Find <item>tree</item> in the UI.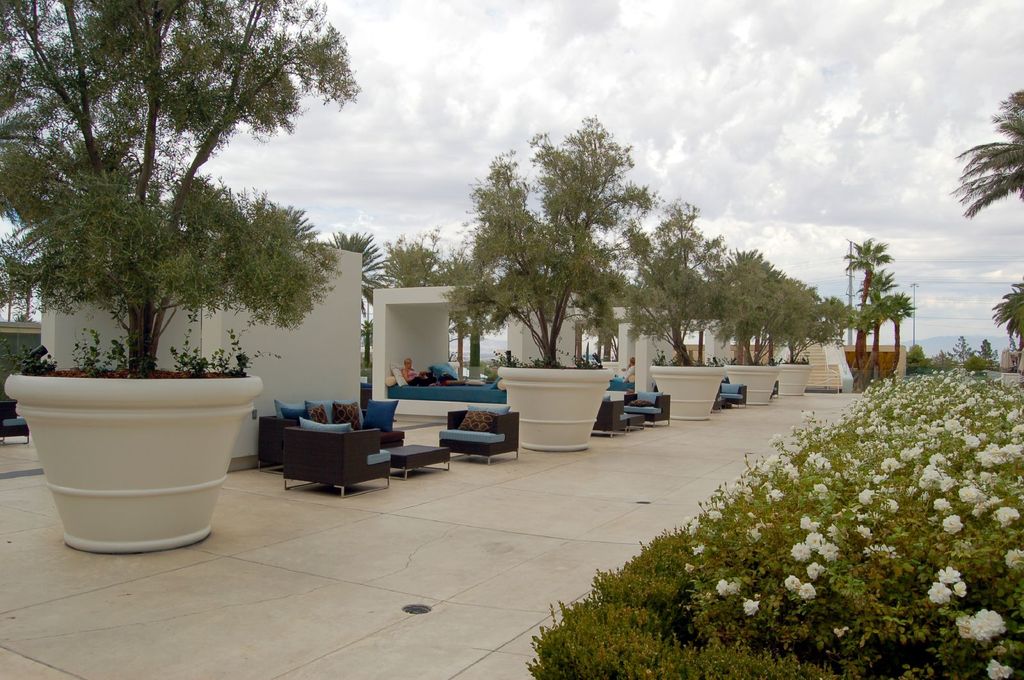
UI element at BBox(707, 245, 786, 367).
